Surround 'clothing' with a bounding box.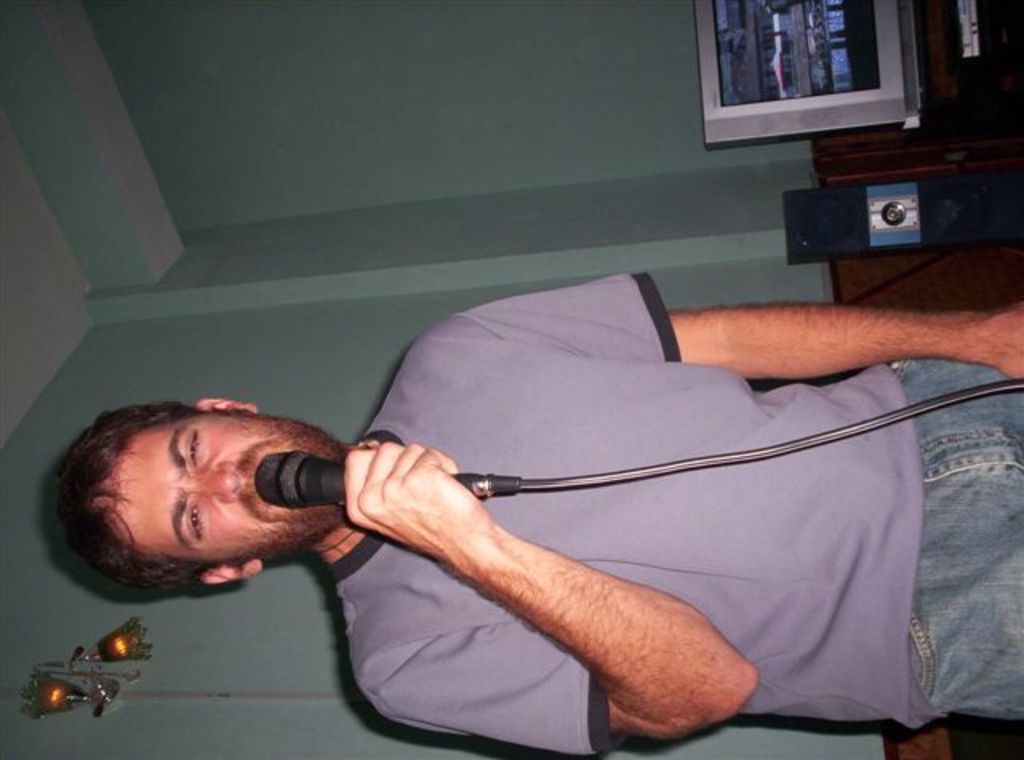
[331,269,1022,758].
